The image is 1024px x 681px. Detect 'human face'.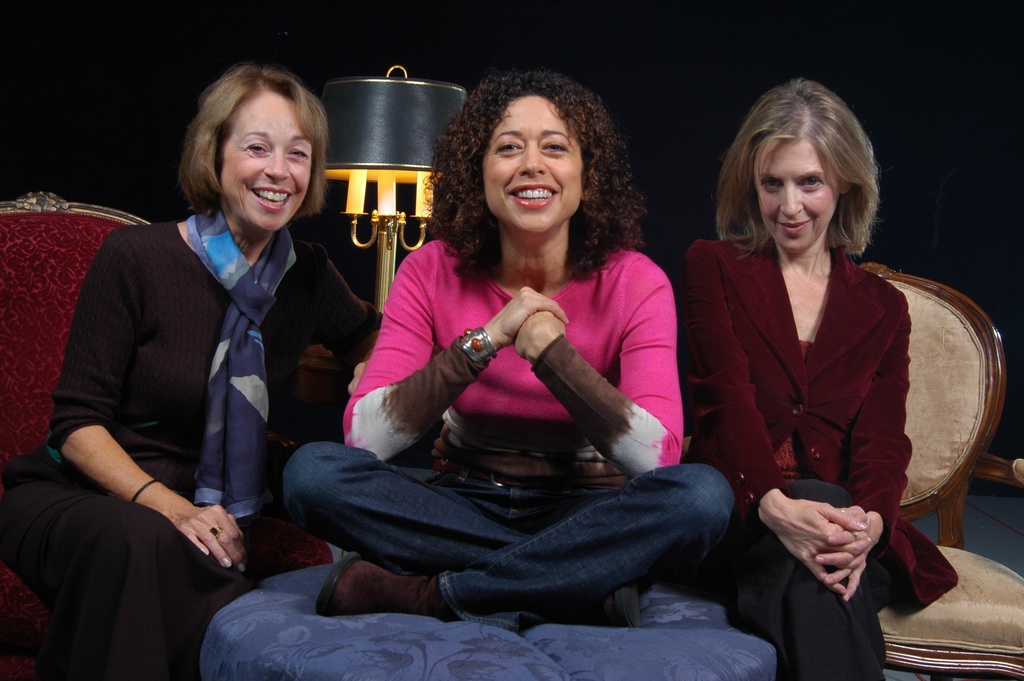
Detection: [483, 97, 582, 235].
